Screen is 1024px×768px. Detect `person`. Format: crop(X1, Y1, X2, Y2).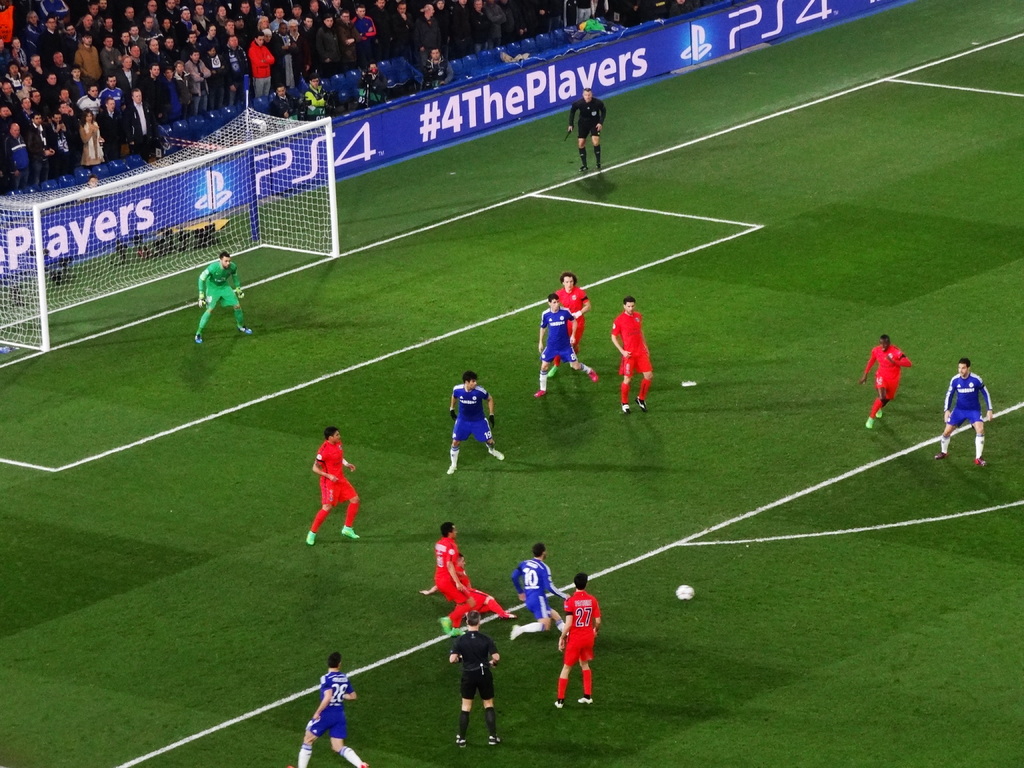
crop(284, 646, 372, 767).
